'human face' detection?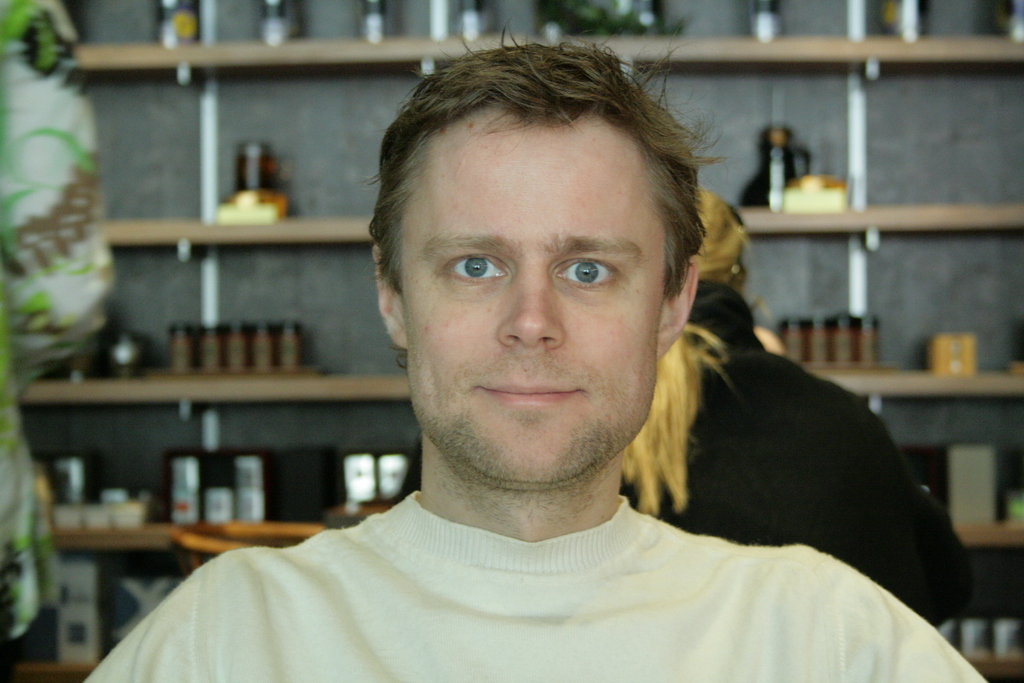
select_region(400, 103, 661, 490)
